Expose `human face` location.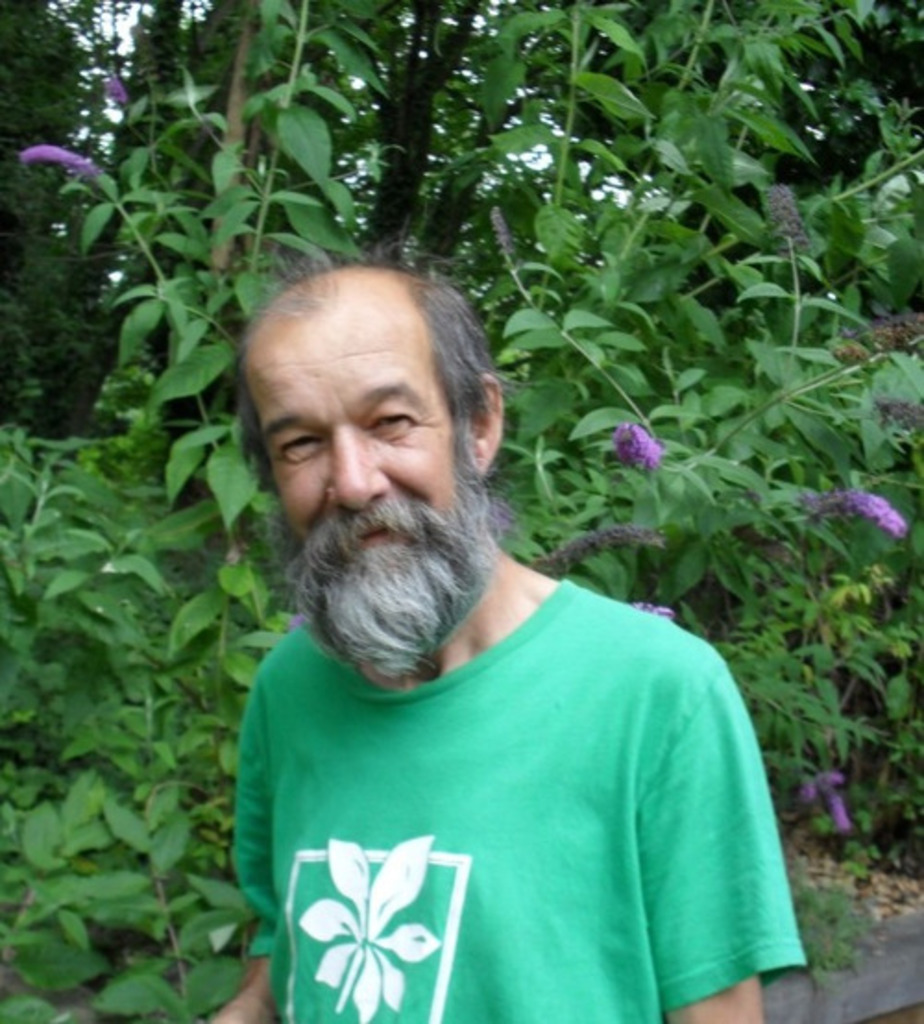
Exposed at [246, 318, 453, 547].
